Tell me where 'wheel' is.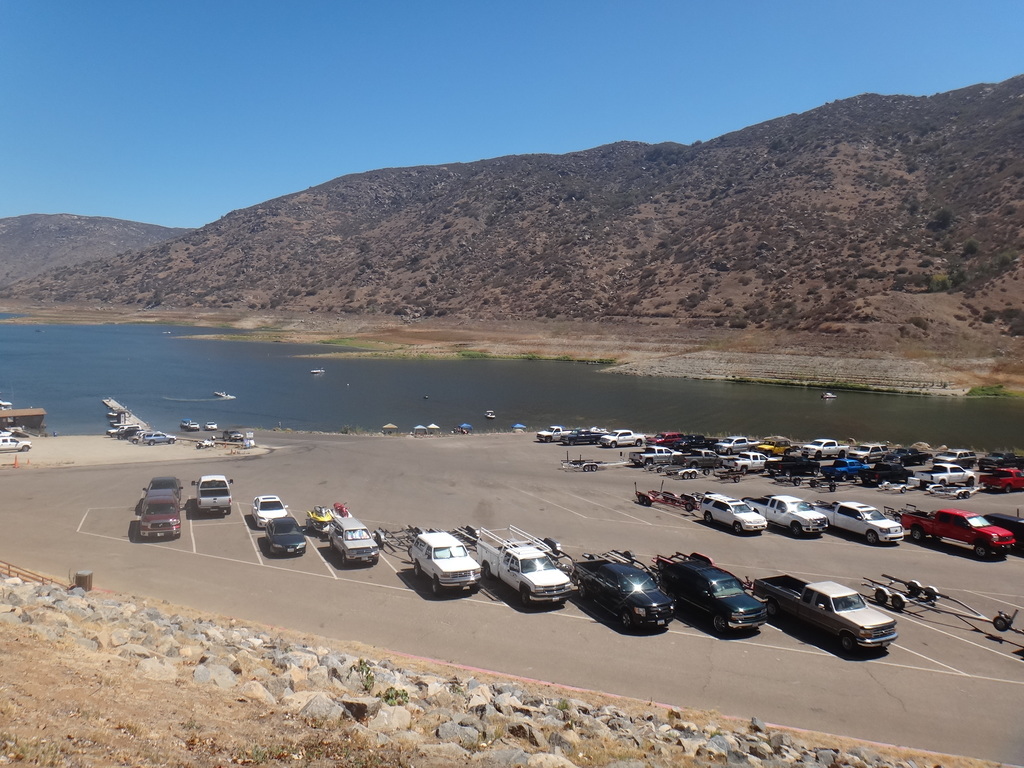
'wheel' is at bbox=(865, 531, 877, 544).
